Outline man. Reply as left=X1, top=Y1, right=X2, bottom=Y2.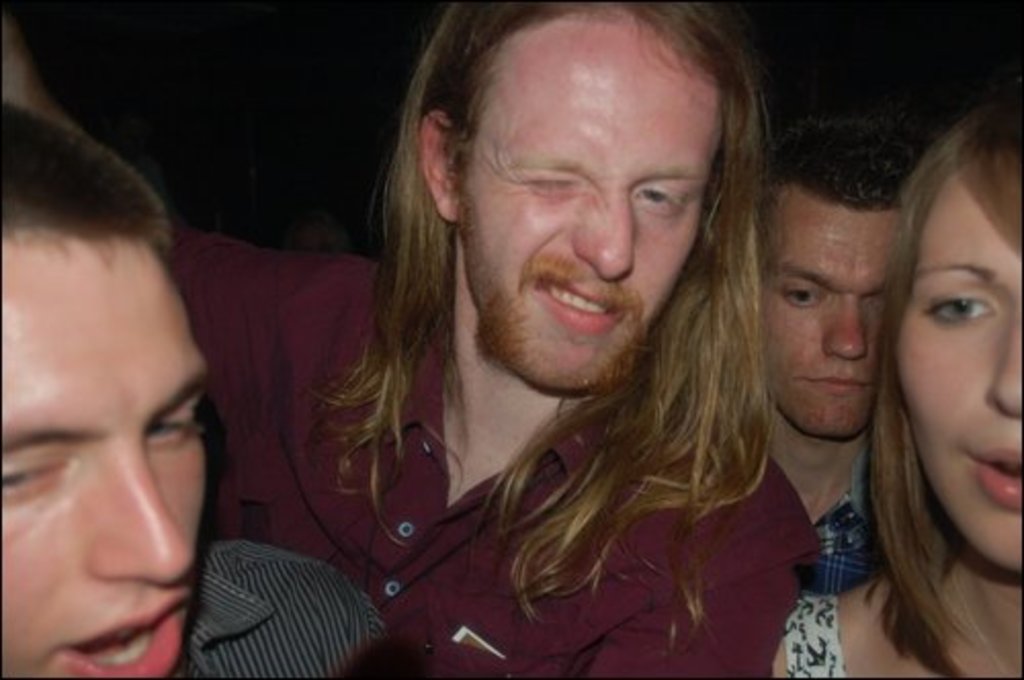
left=0, top=98, right=401, bottom=678.
